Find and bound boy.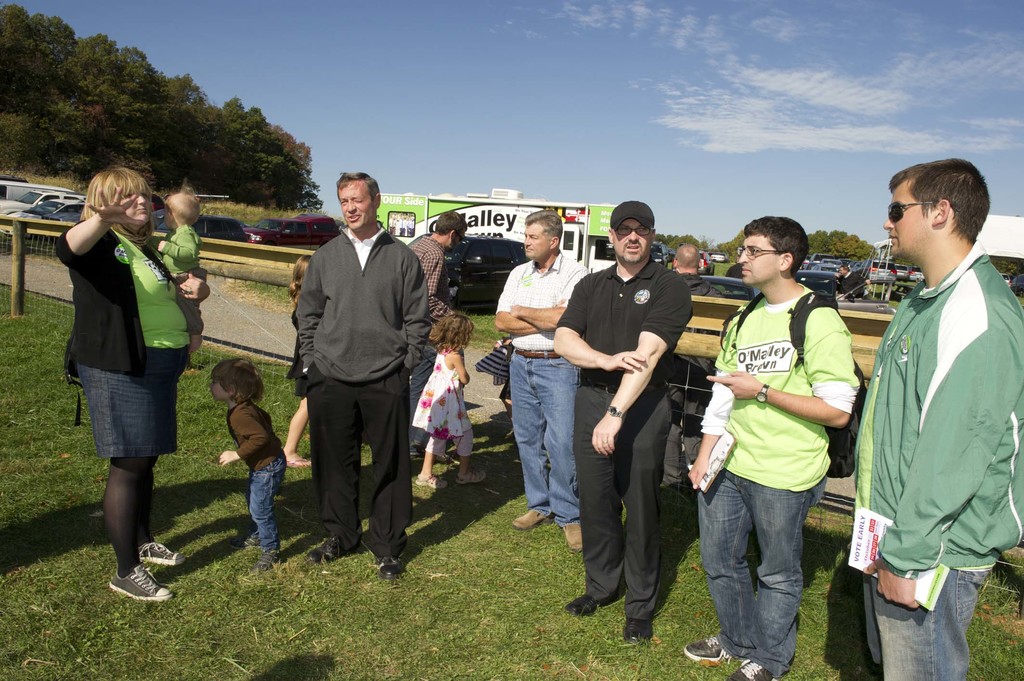
Bound: crop(153, 192, 207, 356).
